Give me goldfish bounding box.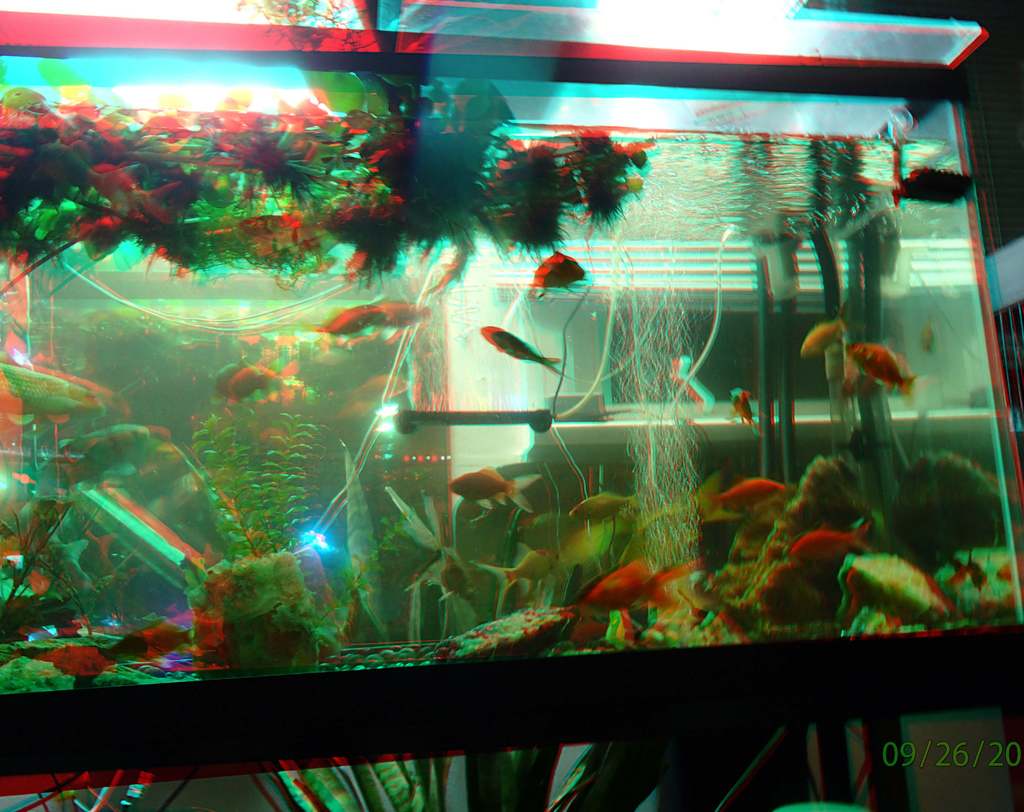
447,464,543,513.
